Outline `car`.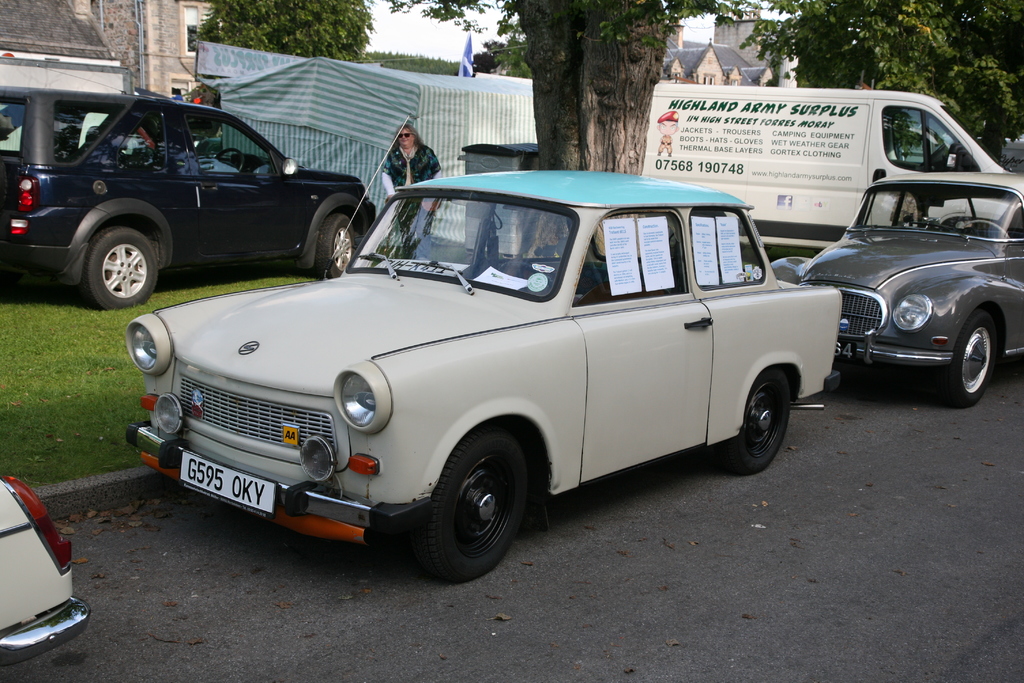
Outline: box=[123, 165, 851, 588].
